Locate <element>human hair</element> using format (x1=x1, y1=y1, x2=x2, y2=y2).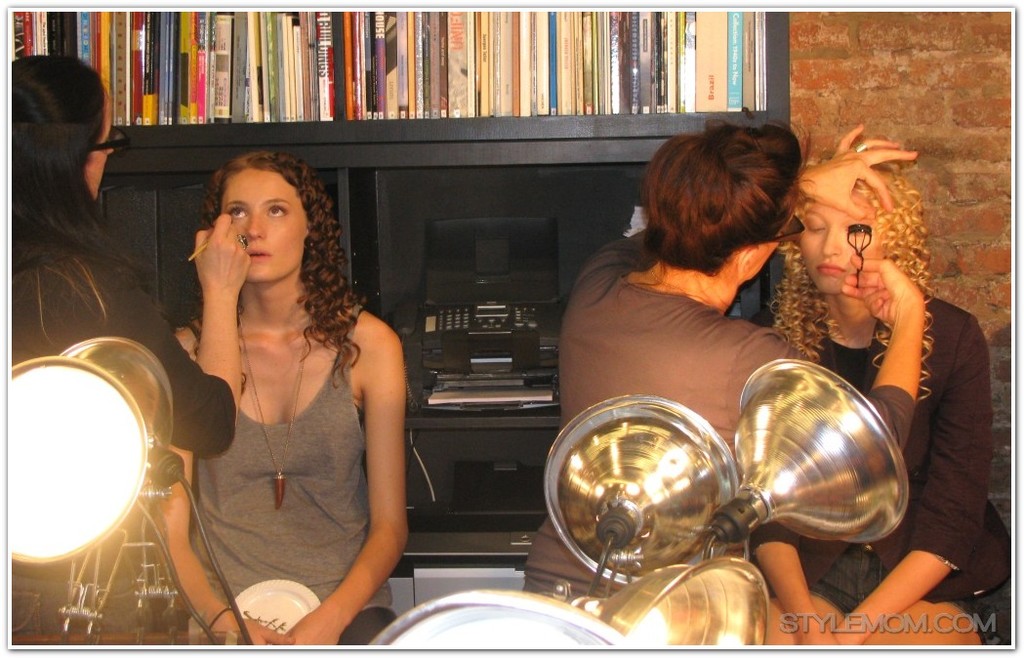
(x1=768, y1=161, x2=931, y2=408).
